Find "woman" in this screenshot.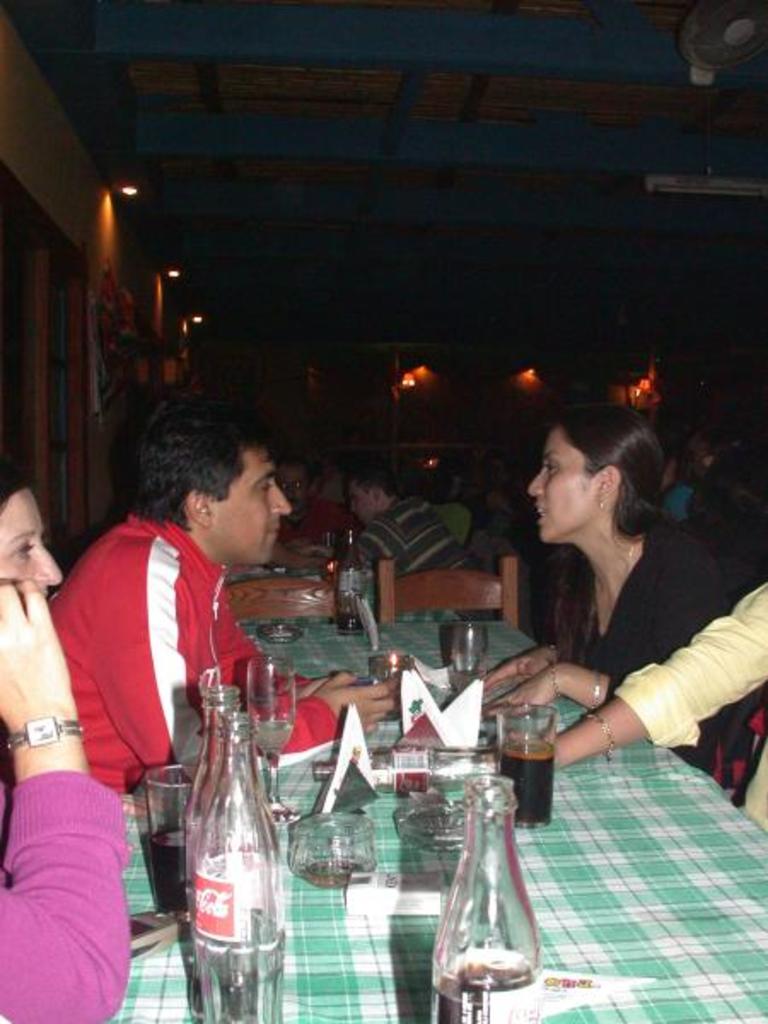
The bounding box for "woman" is region(488, 401, 724, 739).
